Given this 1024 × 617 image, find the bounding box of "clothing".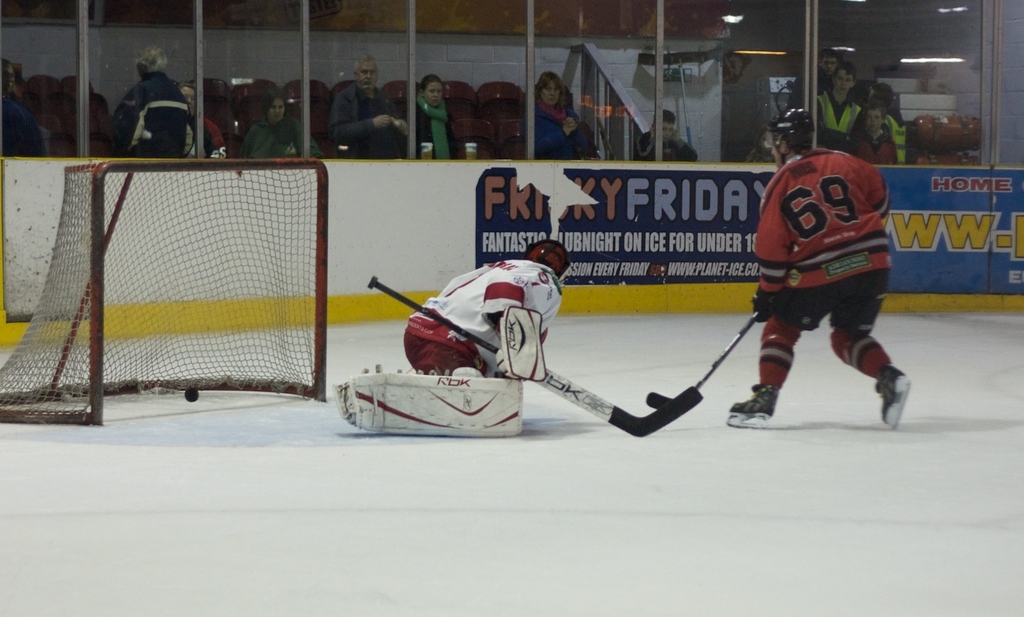
[522,96,581,154].
